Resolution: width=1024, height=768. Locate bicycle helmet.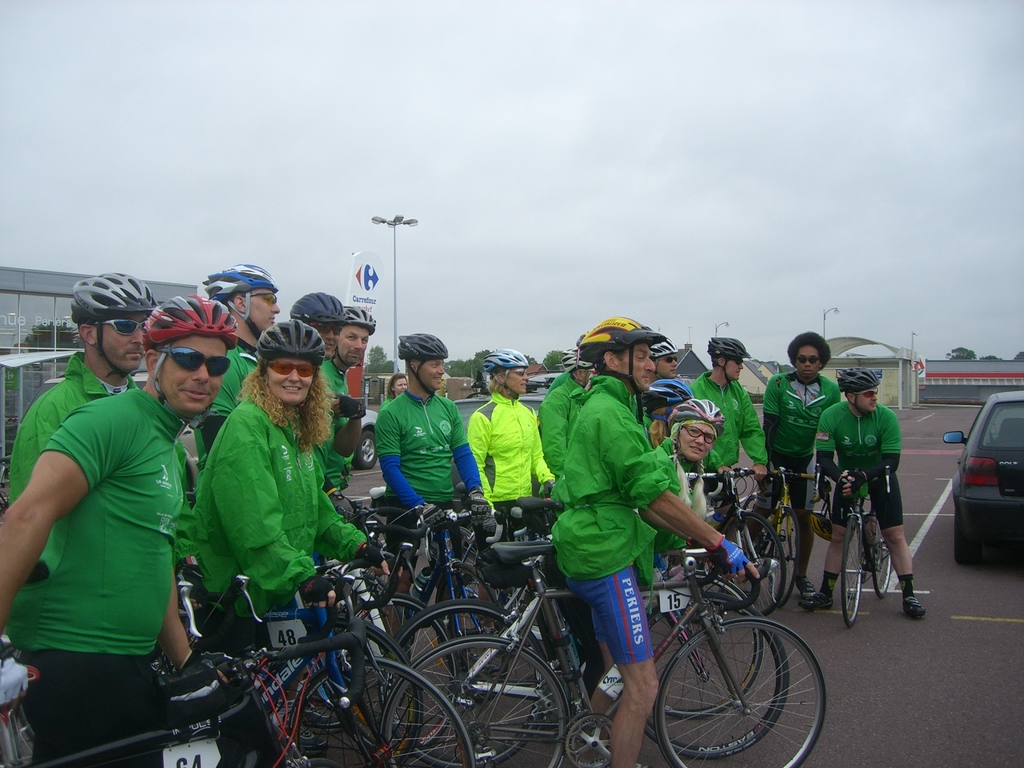
select_region(399, 331, 447, 352).
